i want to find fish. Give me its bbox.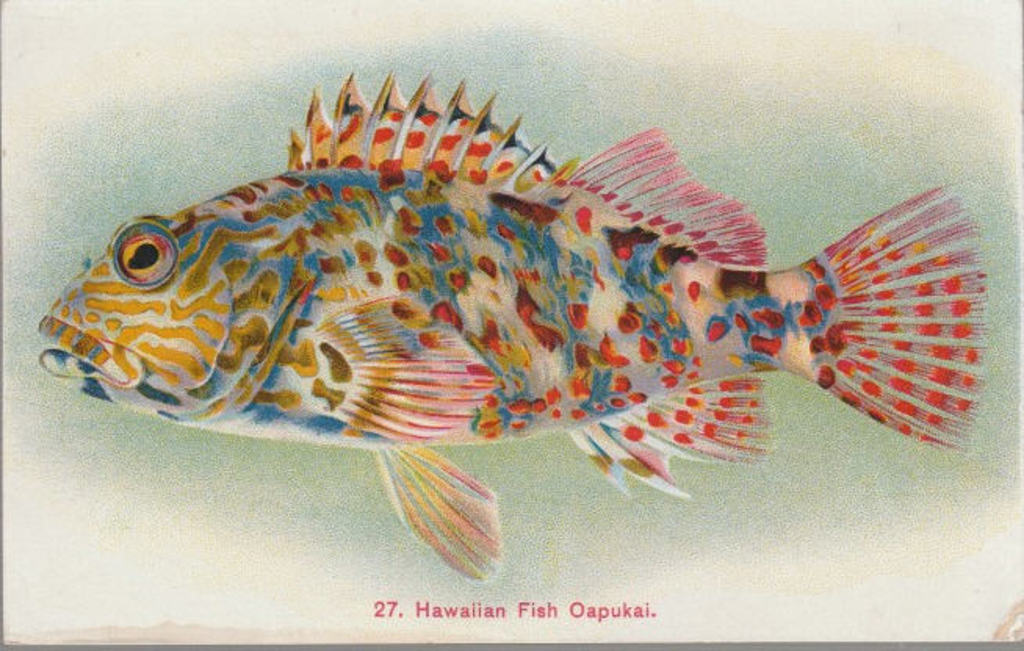
crop(42, 85, 996, 571).
